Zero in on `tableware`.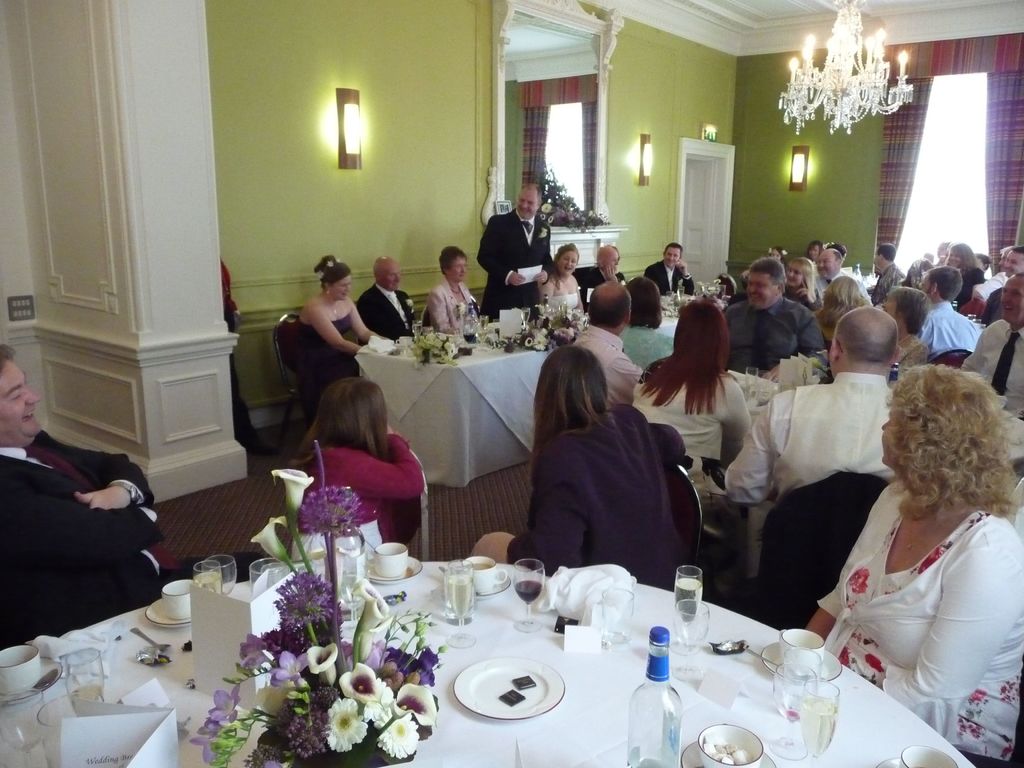
Zeroed in: (x1=715, y1=285, x2=727, y2=312).
